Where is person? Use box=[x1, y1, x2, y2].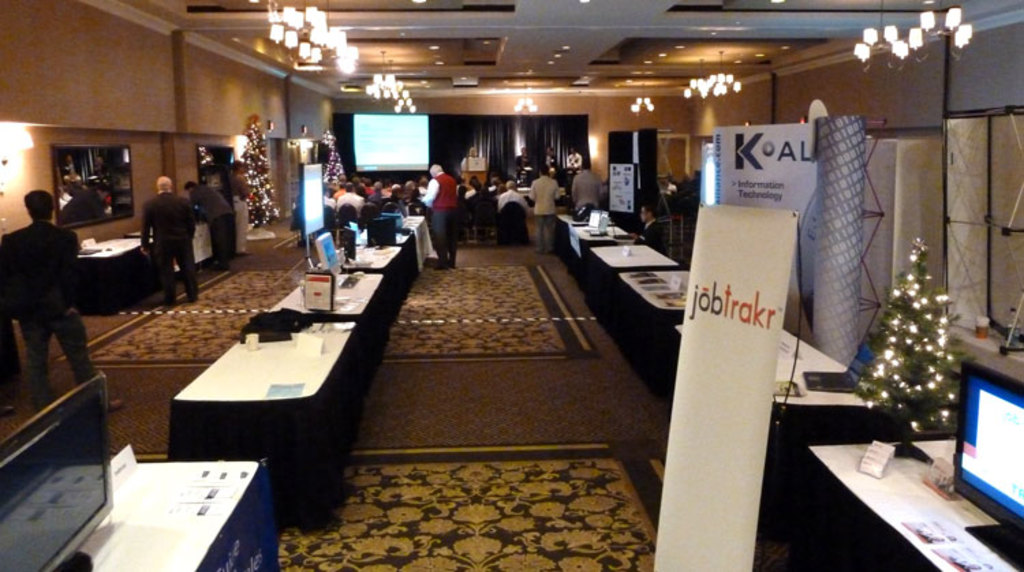
box=[228, 158, 254, 254].
